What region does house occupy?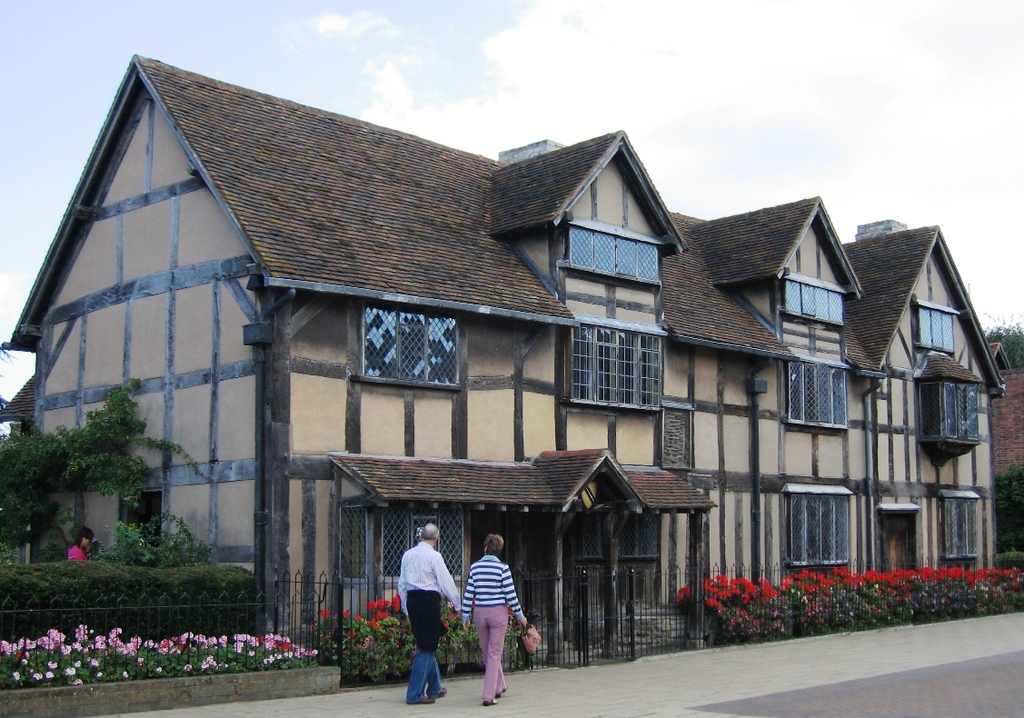
detection(45, 42, 949, 659).
